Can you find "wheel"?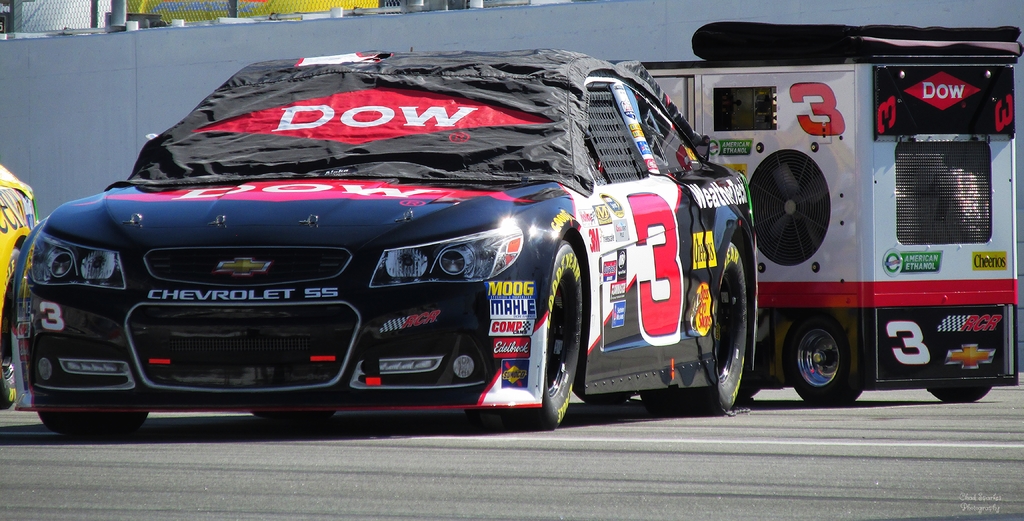
Yes, bounding box: x1=0 y1=248 x2=21 y2=409.
